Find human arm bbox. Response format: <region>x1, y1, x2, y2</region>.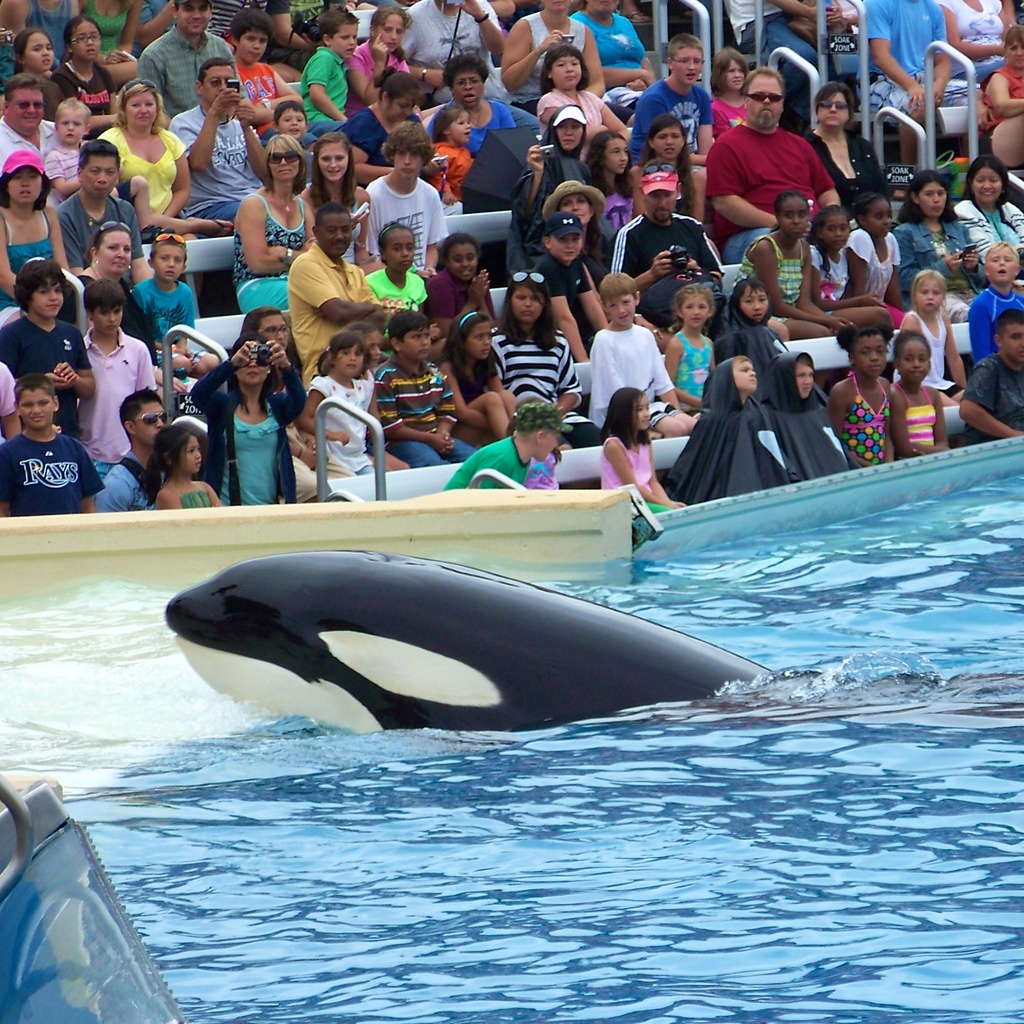
<region>514, 140, 552, 220</region>.
